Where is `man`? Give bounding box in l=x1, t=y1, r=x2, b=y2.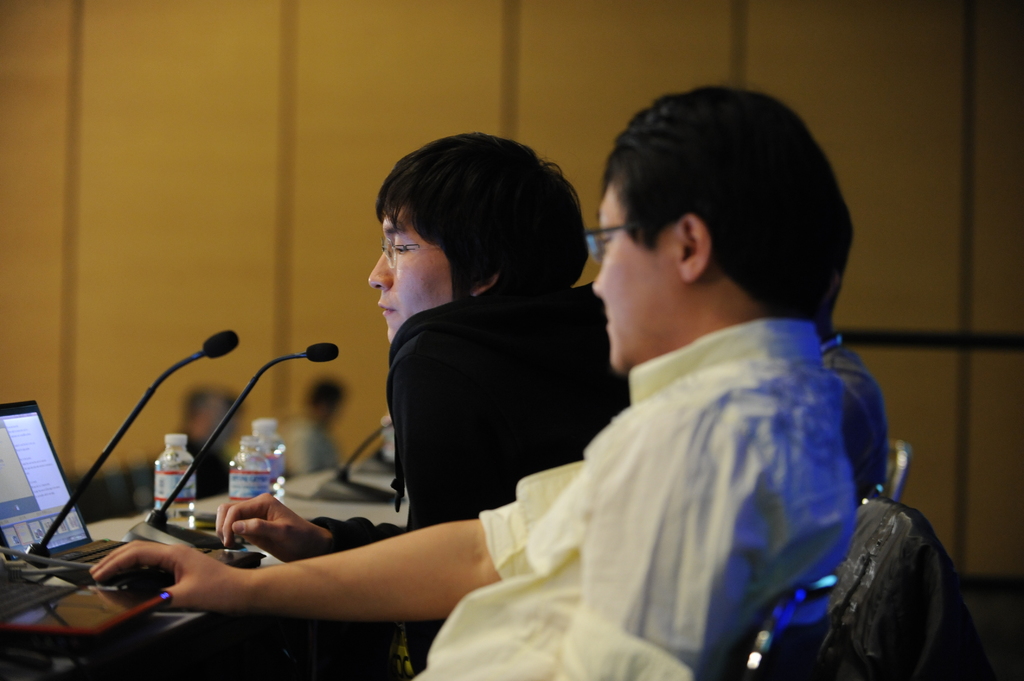
l=212, t=132, r=589, b=561.
